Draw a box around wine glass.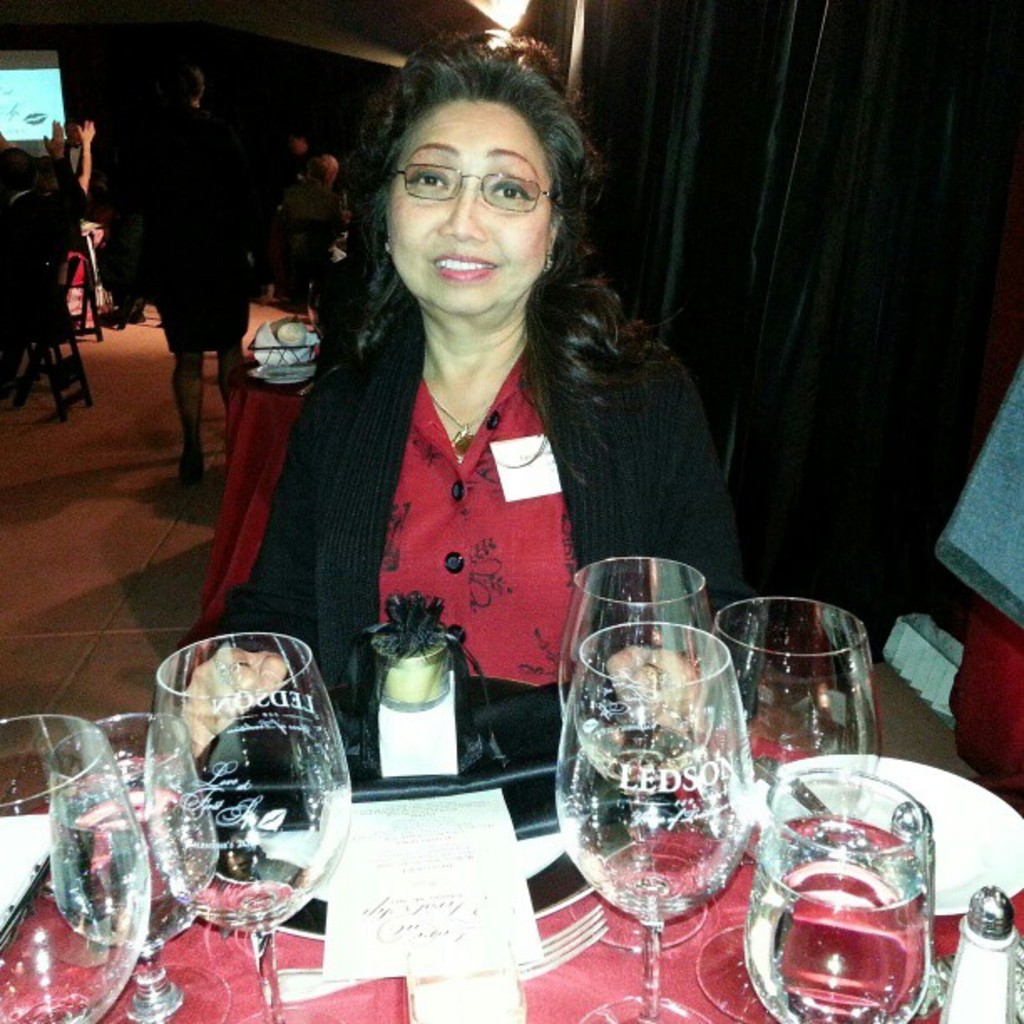
<region>47, 714, 219, 1022</region>.
